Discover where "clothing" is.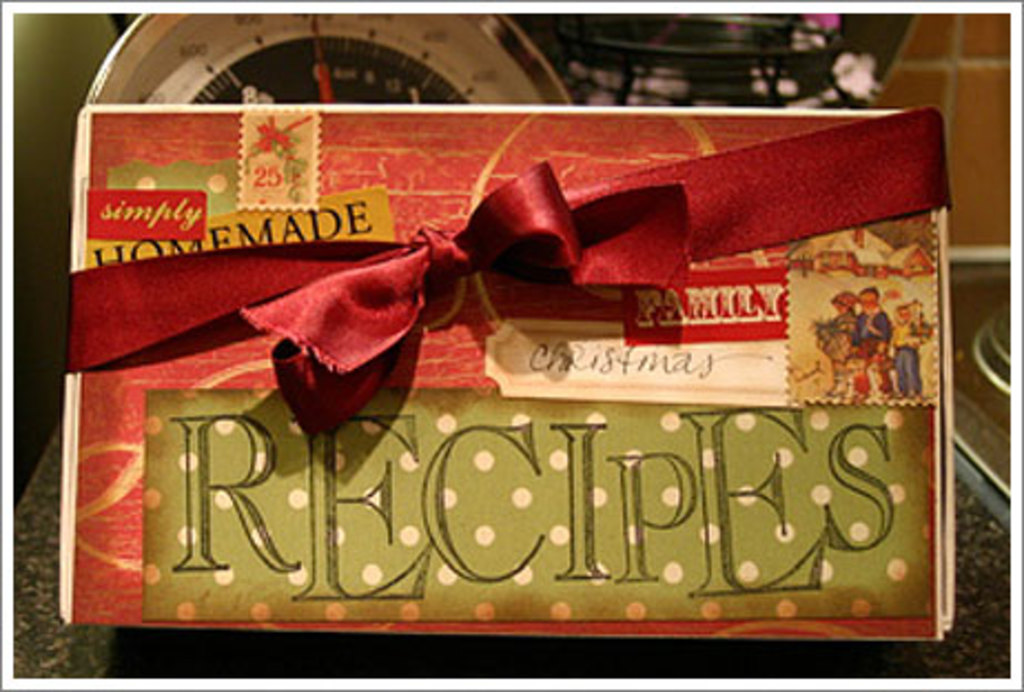
Discovered at BBox(895, 319, 924, 399).
